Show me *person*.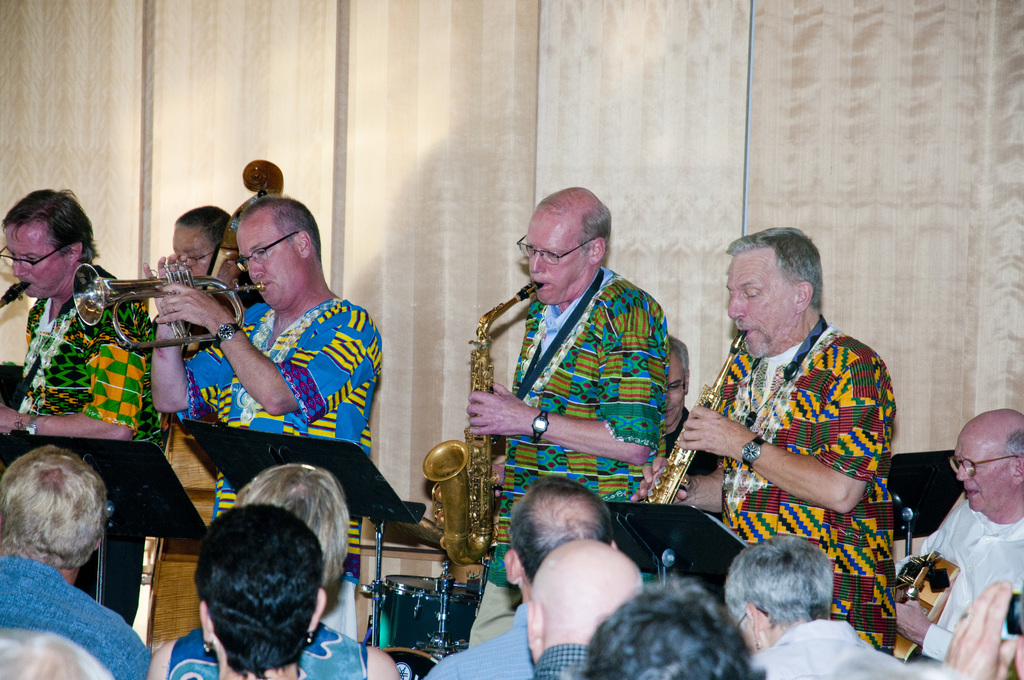
*person* is here: pyautogui.locateOnScreen(631, 230, 896, 654).
